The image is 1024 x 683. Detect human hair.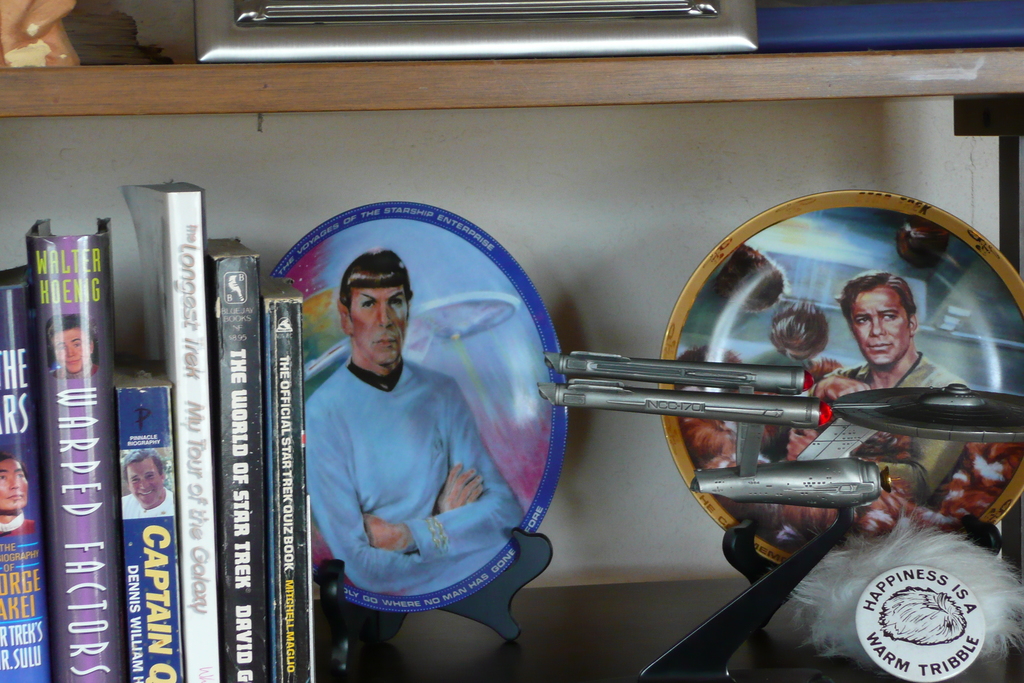
Detection: (332, 243, 423, 323).
